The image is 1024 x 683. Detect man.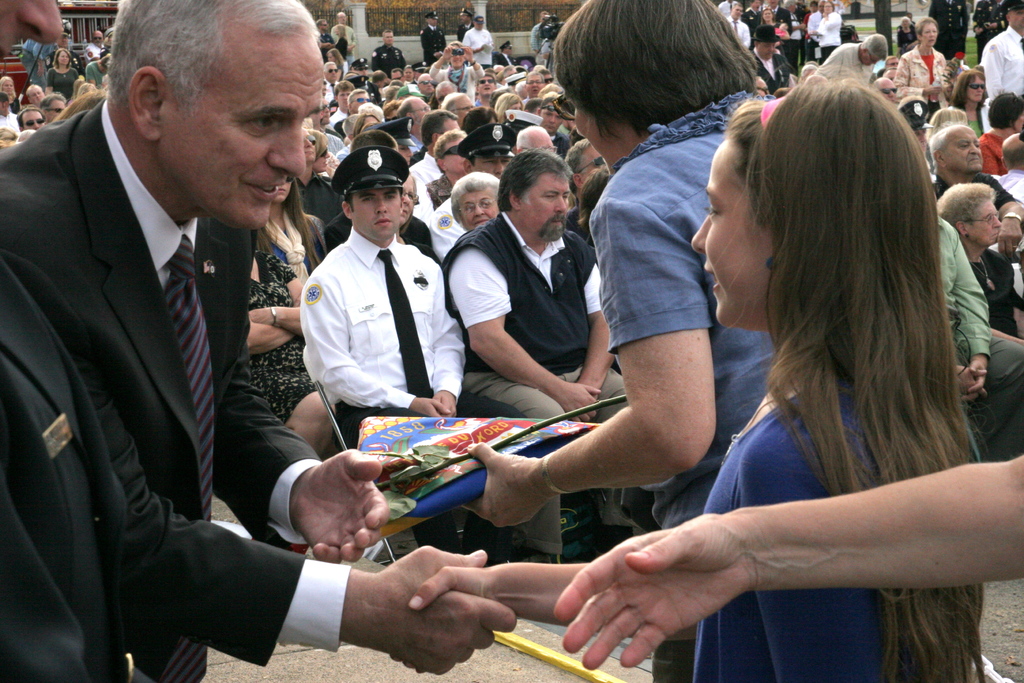
Detection: [left=332, top=11, right=358, bottom=68].
